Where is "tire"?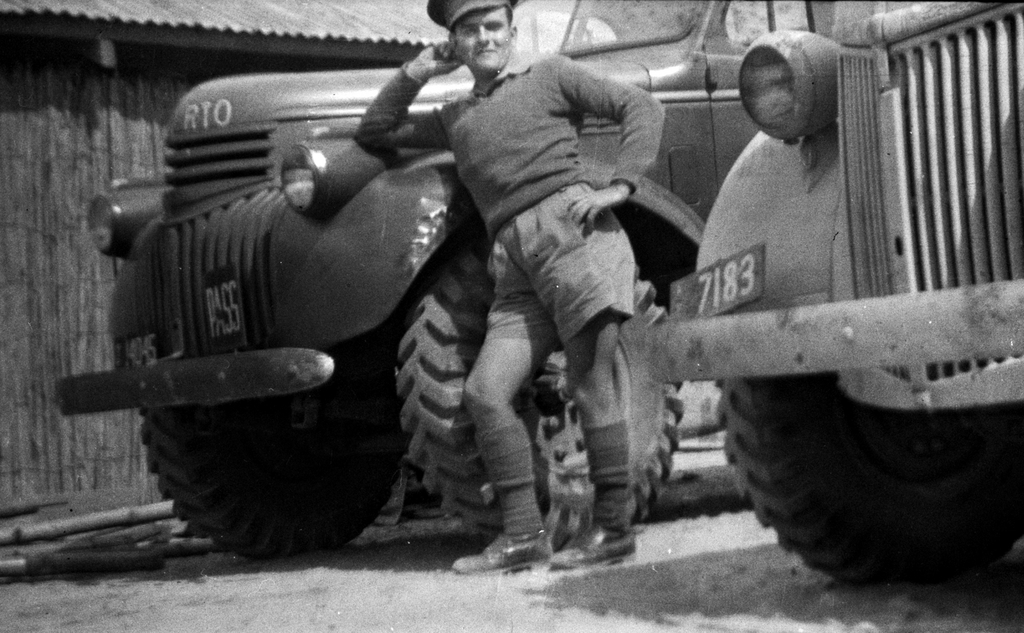
Rect(140, 328, 401, 558).
